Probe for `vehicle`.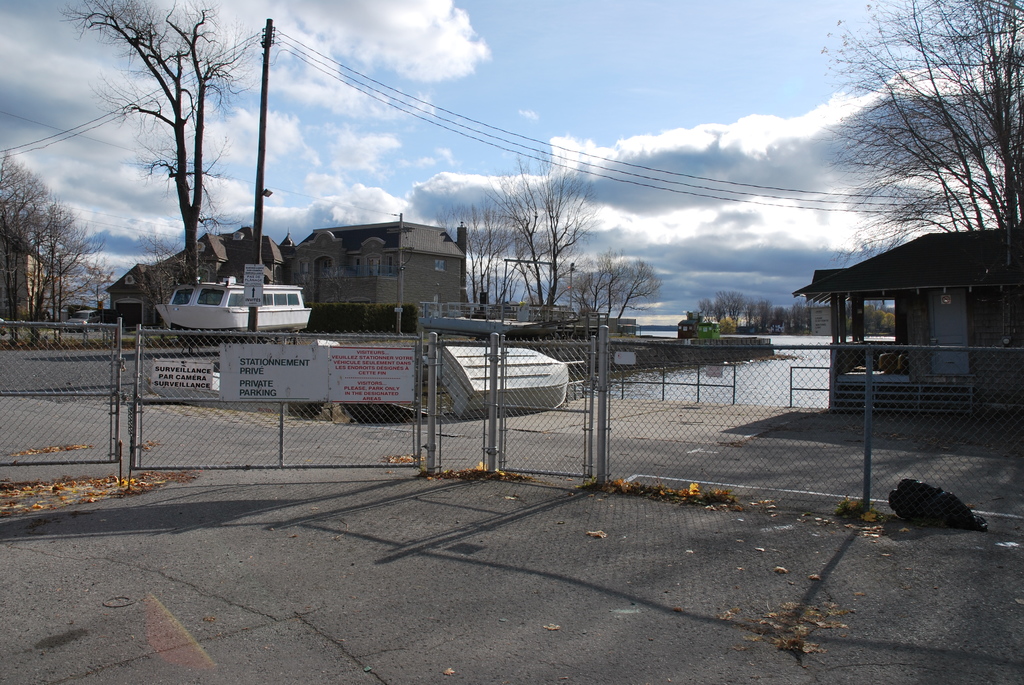
Probe result: BBox(191, 248, 309, 326).
